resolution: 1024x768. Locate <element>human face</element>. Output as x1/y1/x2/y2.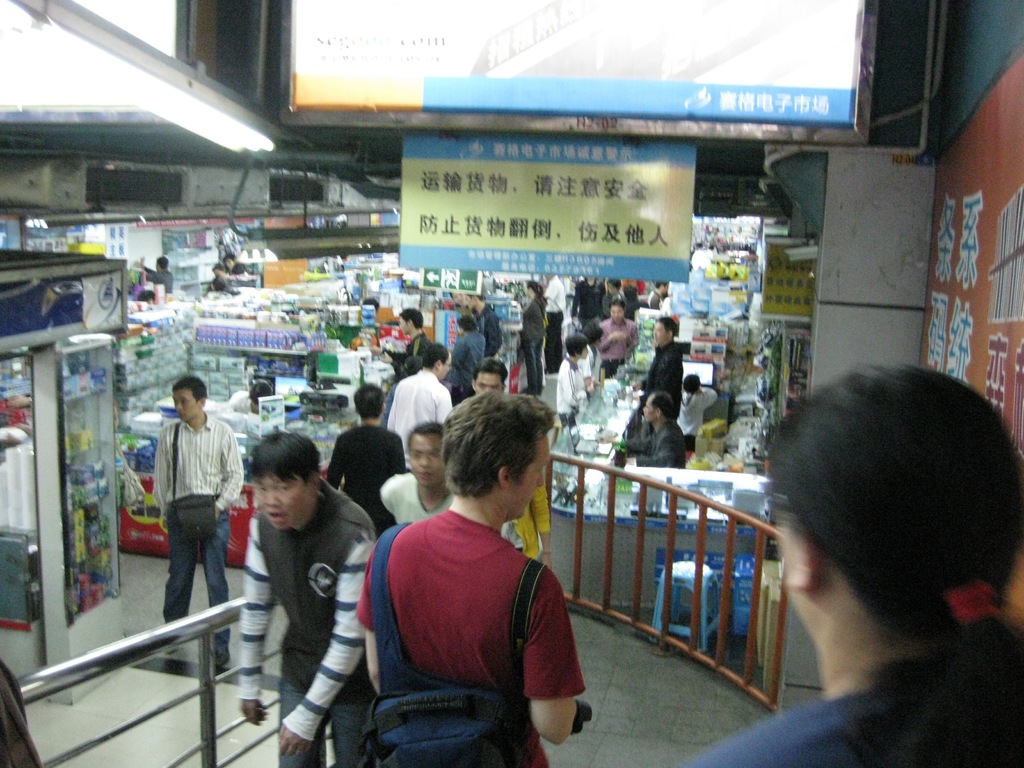
172/388/200/421.
